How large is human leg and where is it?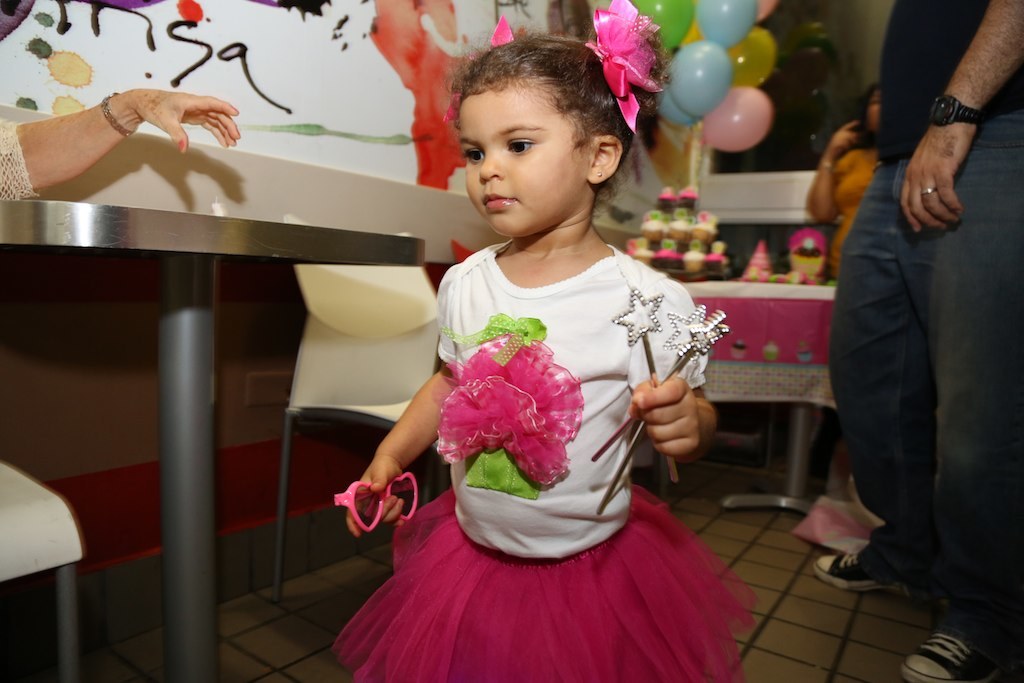
Bounding box: left=818, top=155, right=939, bottom=594.
